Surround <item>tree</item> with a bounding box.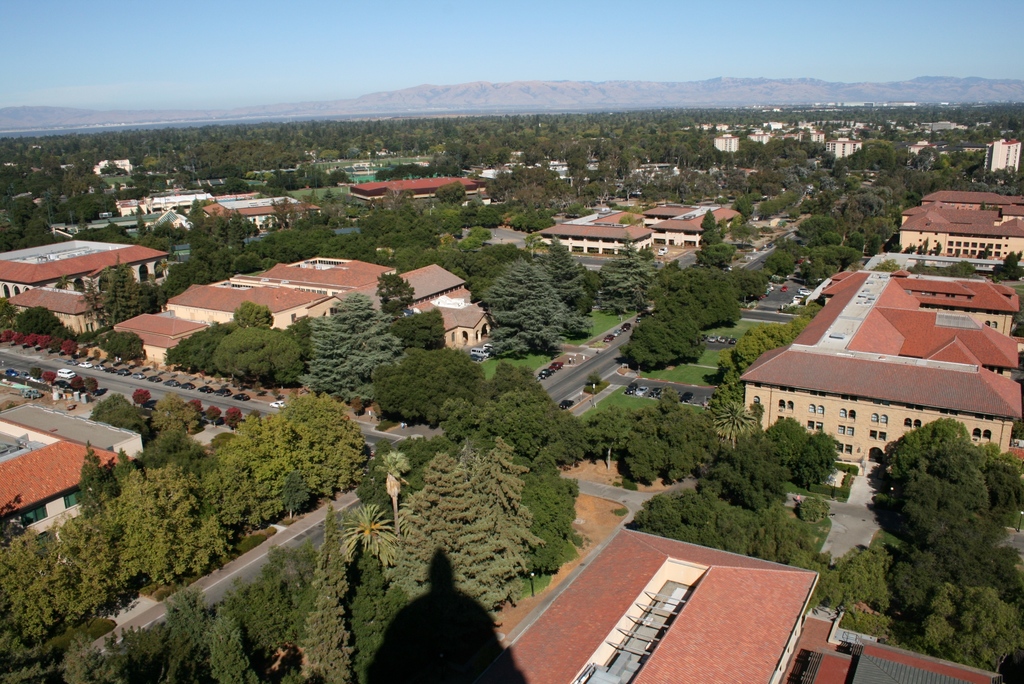
766,411,812,460.
